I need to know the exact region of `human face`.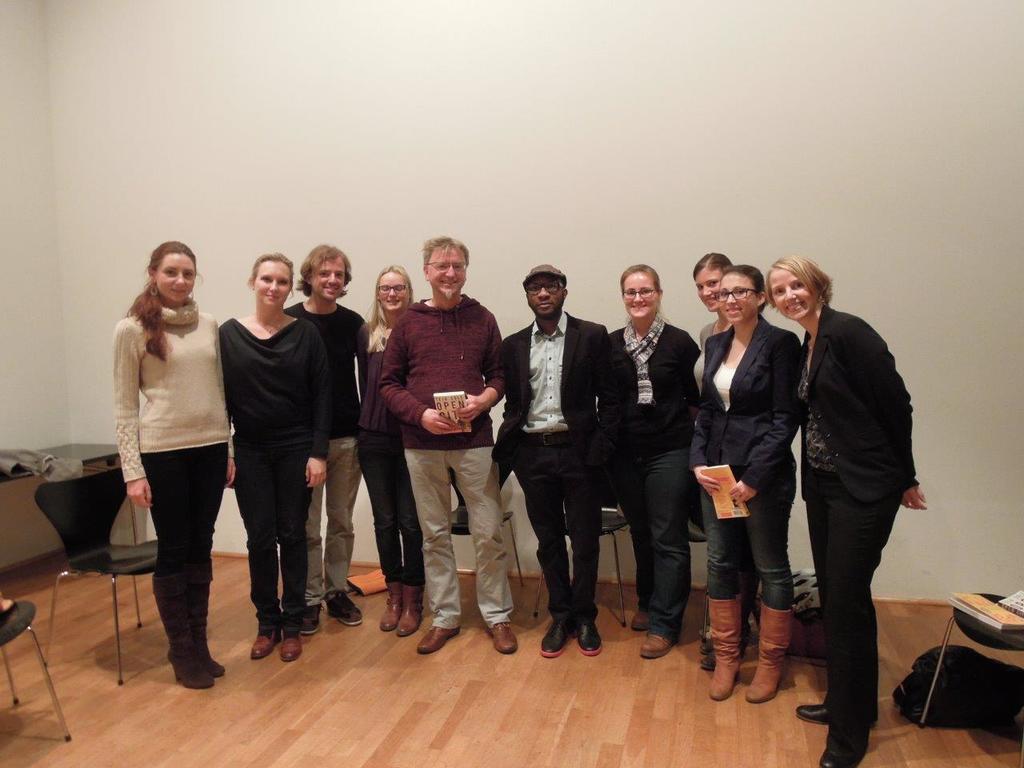
Region: select_region(154, 250, 201, 302).
